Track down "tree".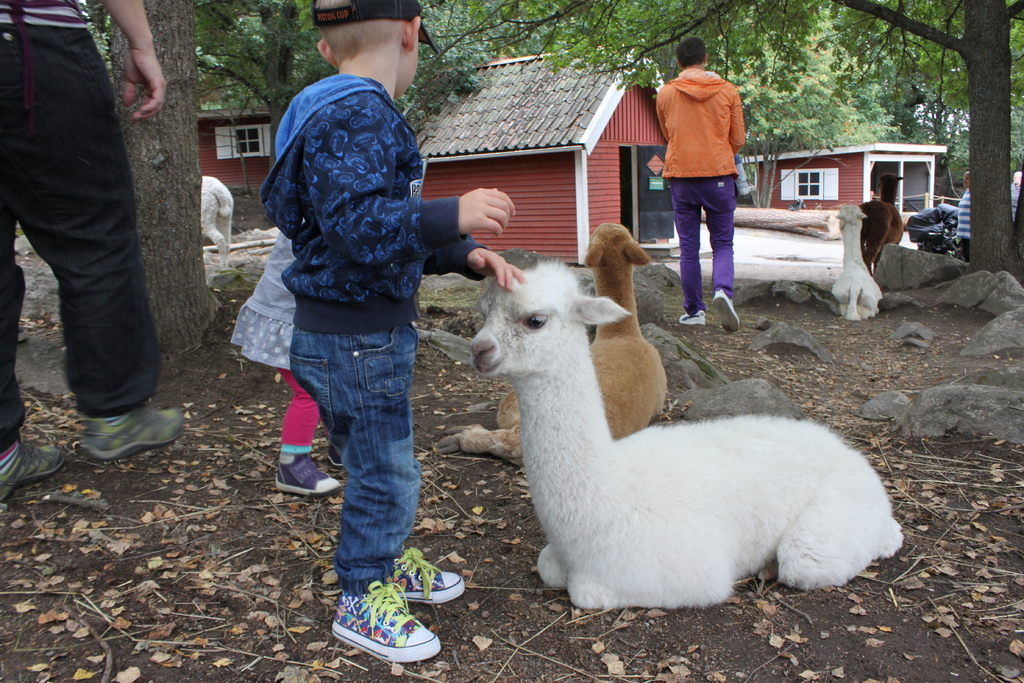
Tracked to <bbox>246, 0, 575, 120</bbox>.
